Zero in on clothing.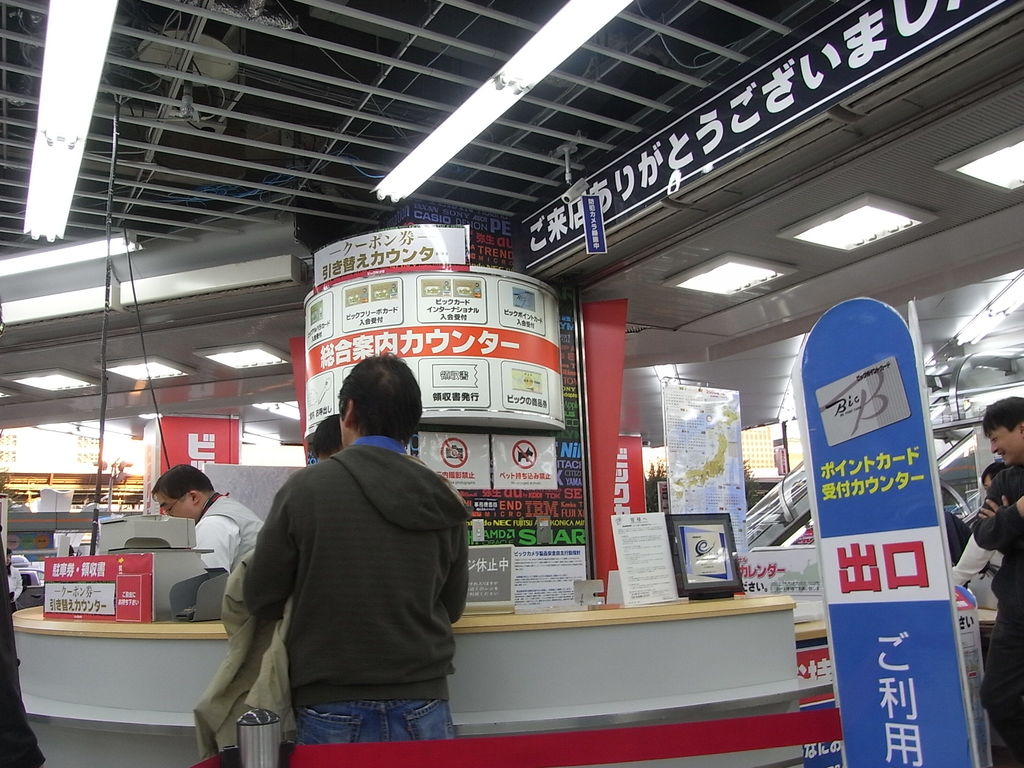
Zeroed in: (x1=947, y1=509, x2=972, y2=567).
